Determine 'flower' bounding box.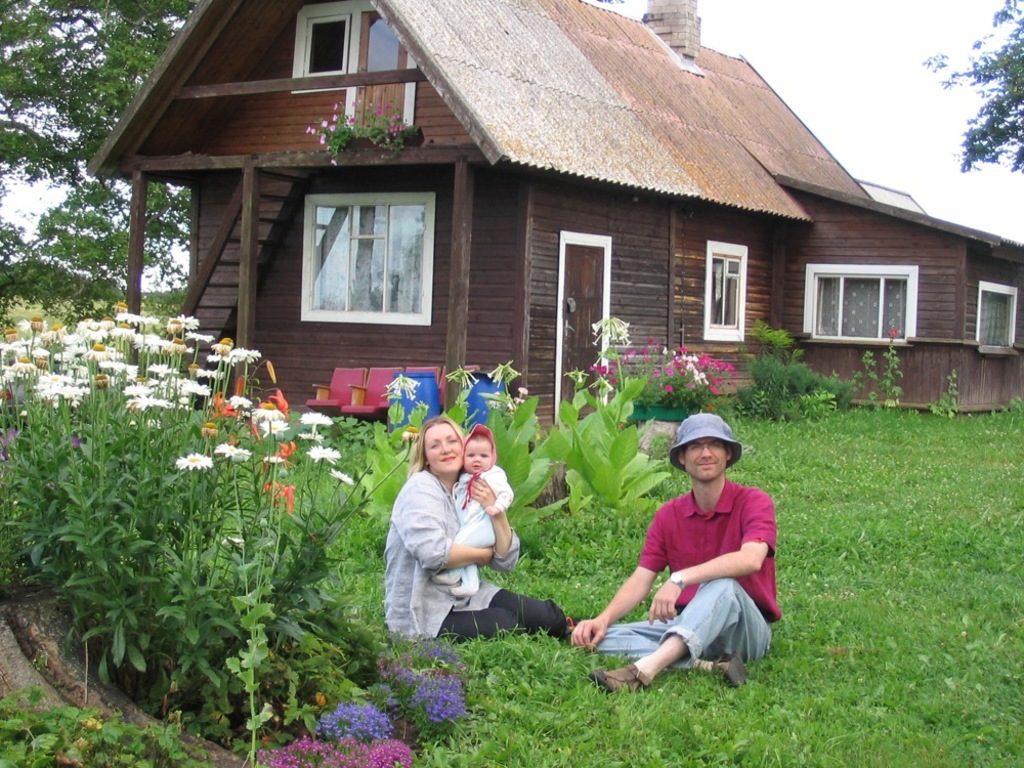
Determined: left=71, top=435, right=82, bottom=447.
